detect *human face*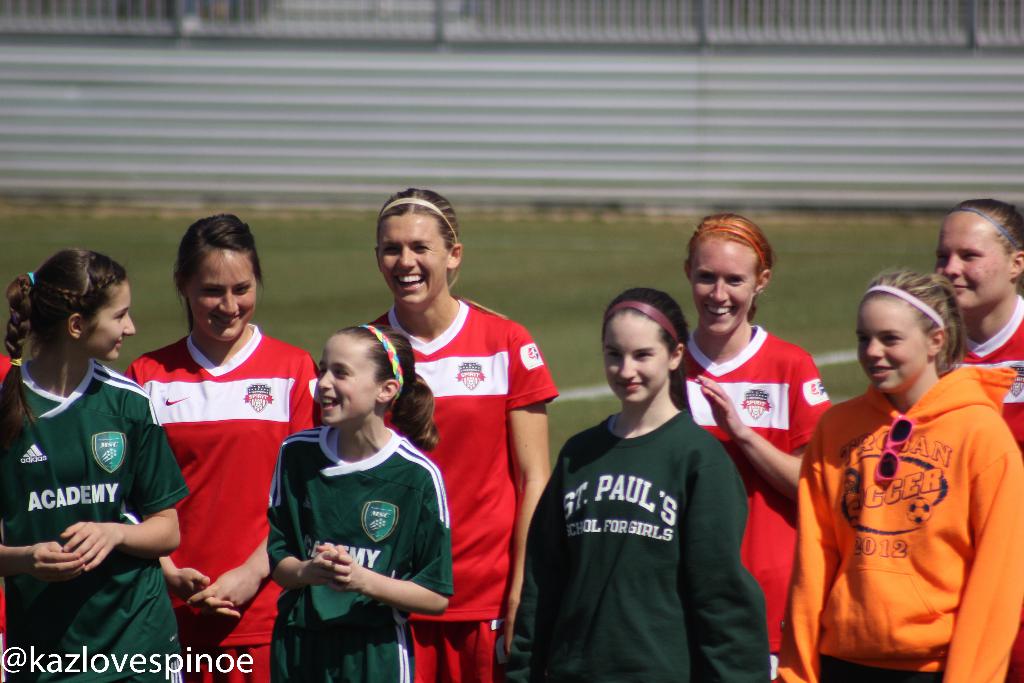
[593,311,672,410]
